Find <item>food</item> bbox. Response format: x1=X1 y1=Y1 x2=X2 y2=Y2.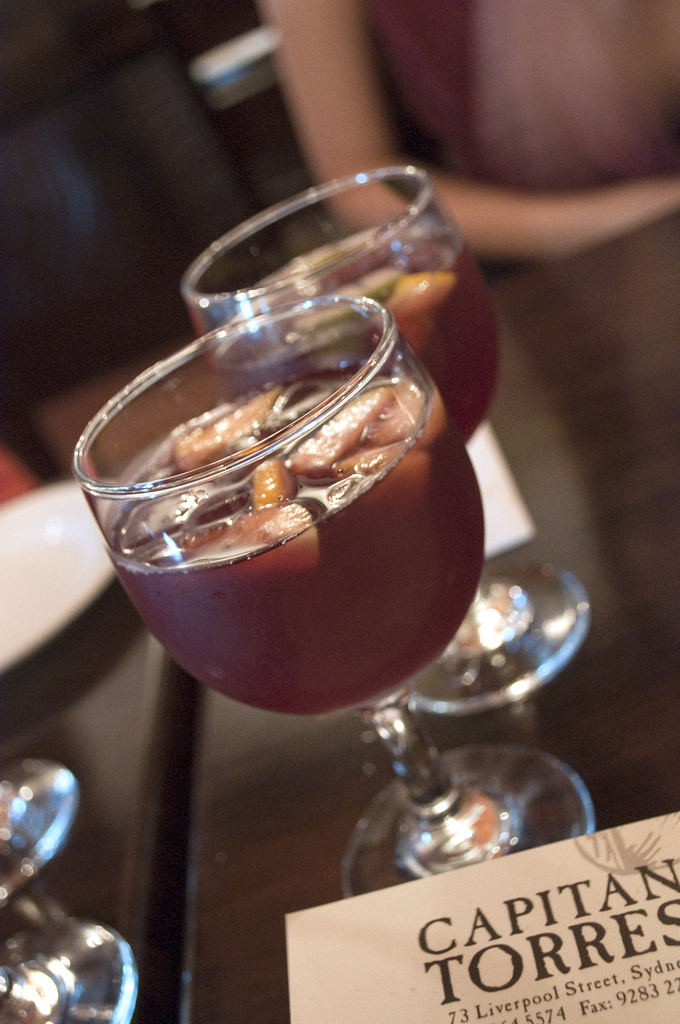
x1=102 y1=378 x2=438 y2=573.
